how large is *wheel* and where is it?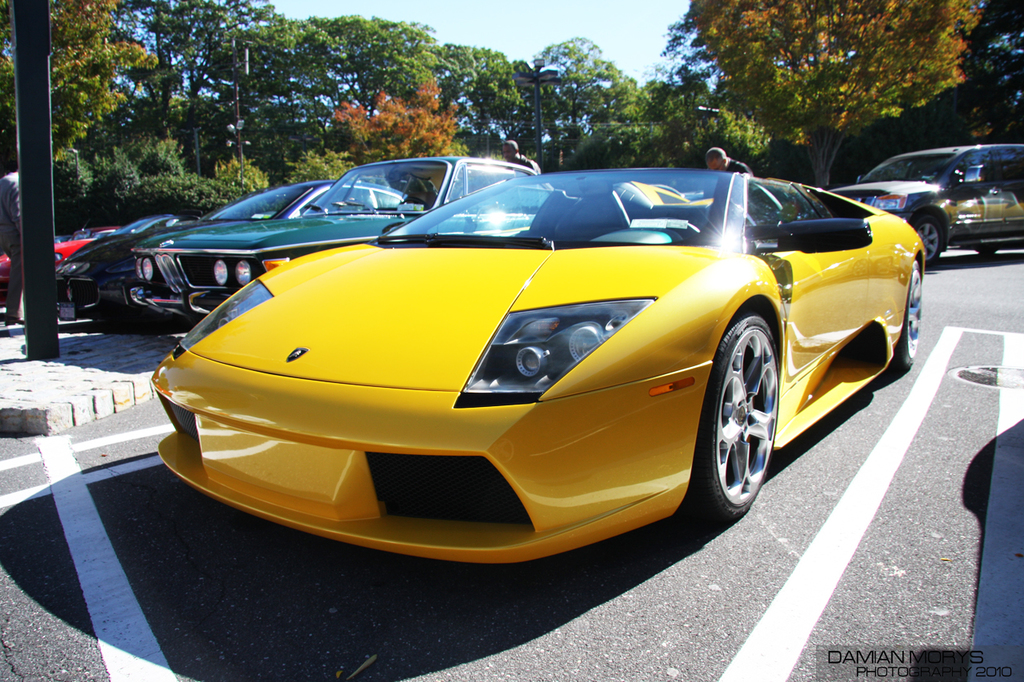
Bounding box: <box>978,248,998,256</box>.
